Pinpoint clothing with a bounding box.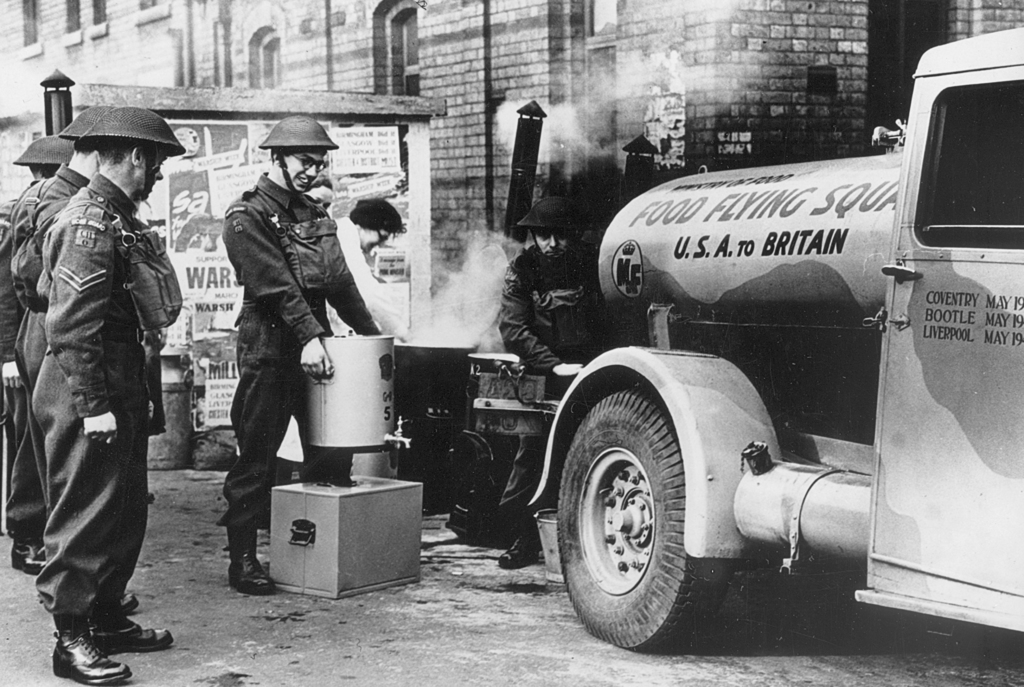
bbox=(0, 179, 86, 542).
